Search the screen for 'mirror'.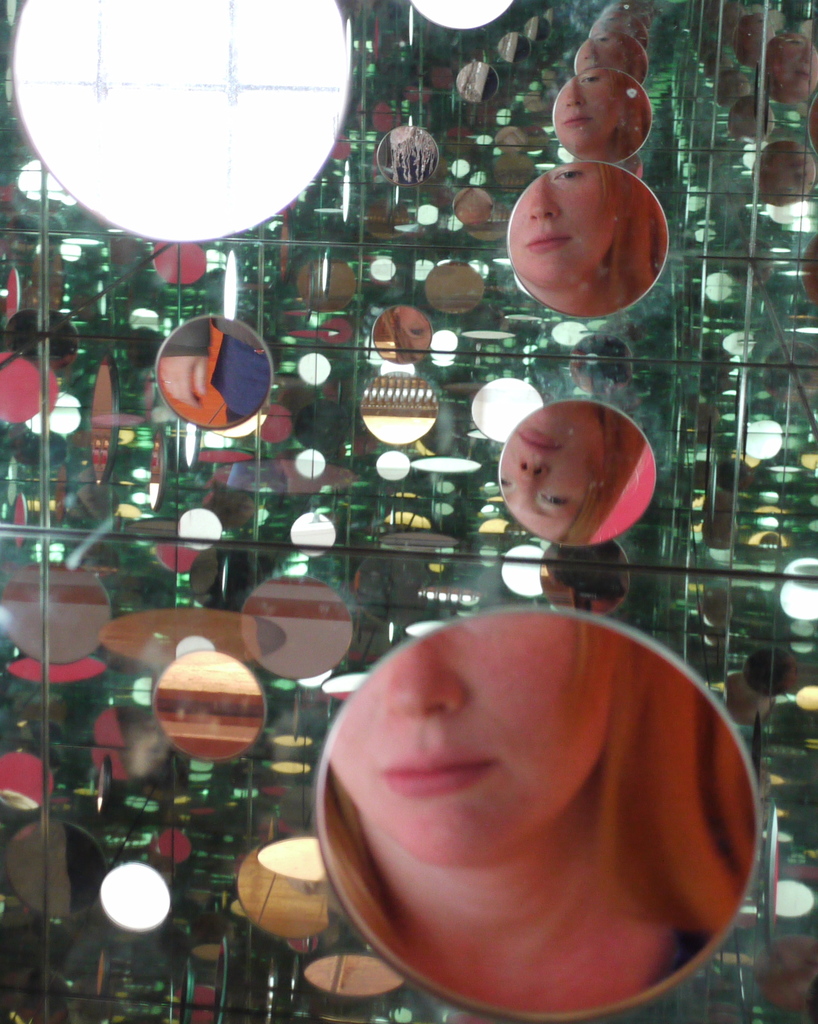
Found at BBox(499, 35, 530, 63).
